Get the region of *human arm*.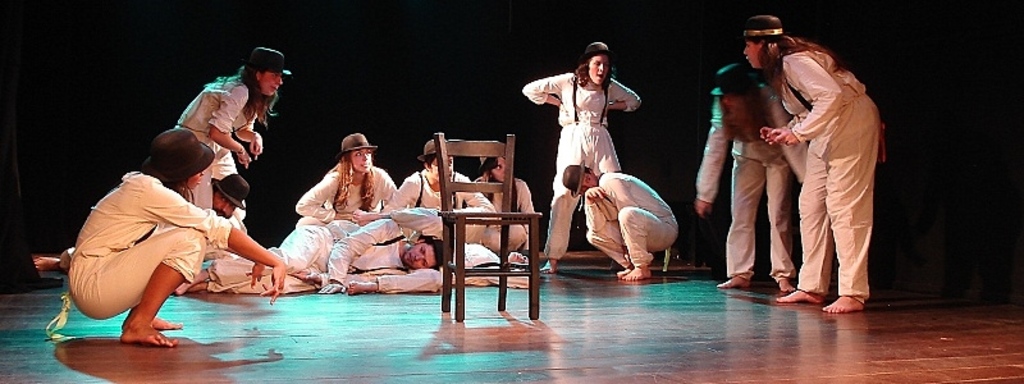
[520, 178, 532, 211].
